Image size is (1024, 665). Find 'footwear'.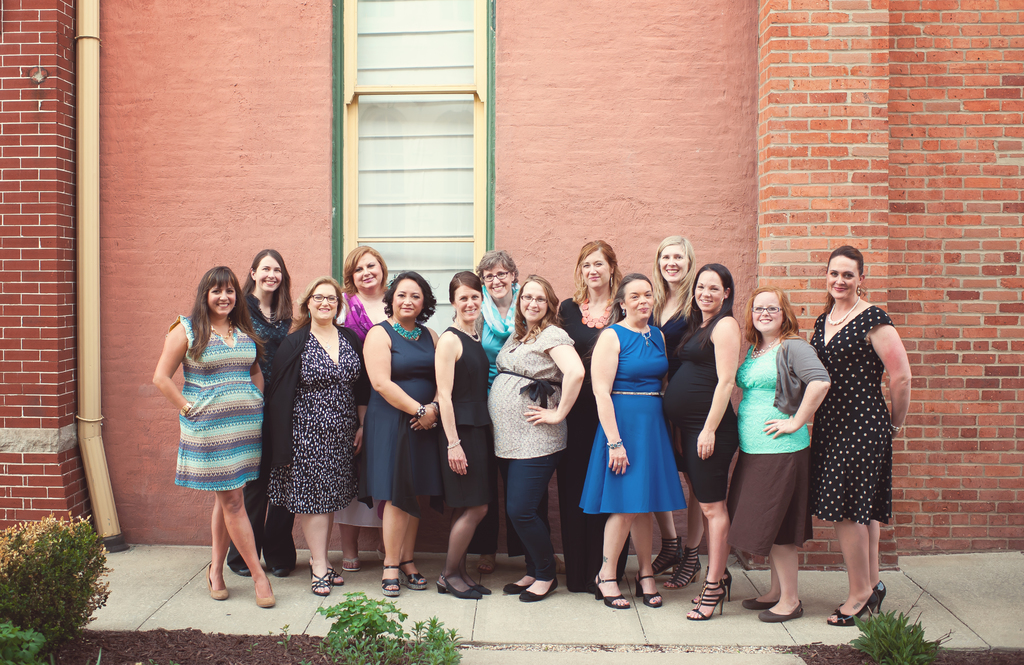
crop(516, 571, 559, 602).
